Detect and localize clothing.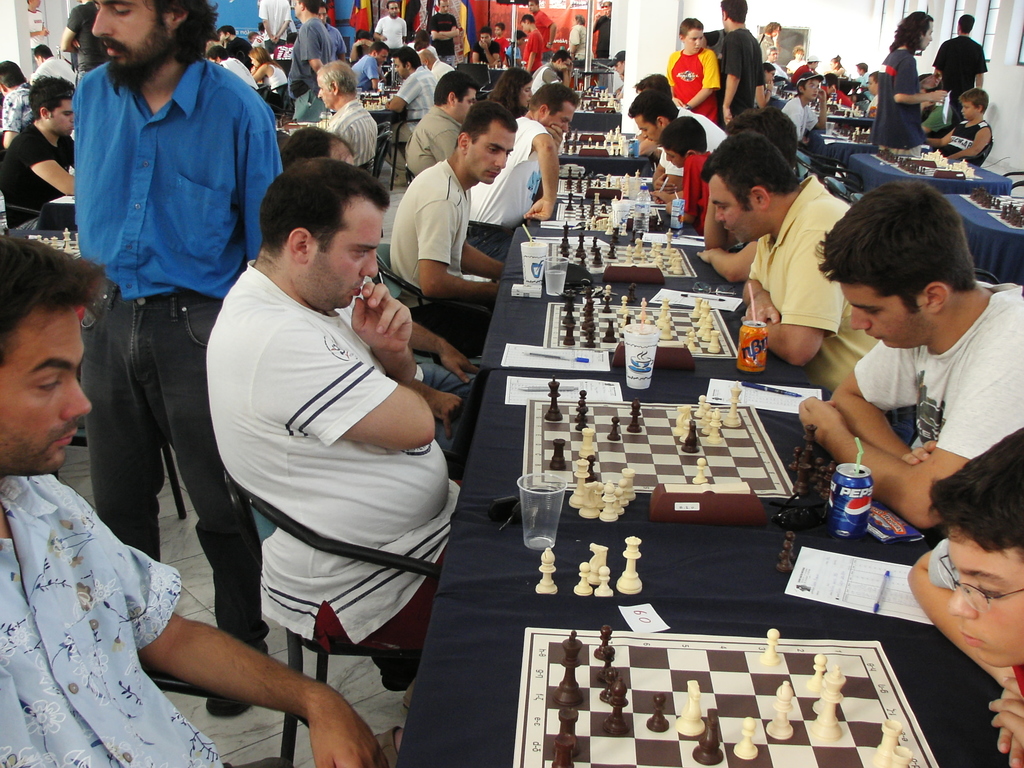
Localized at l=68, t=48, r=281, b=650.
